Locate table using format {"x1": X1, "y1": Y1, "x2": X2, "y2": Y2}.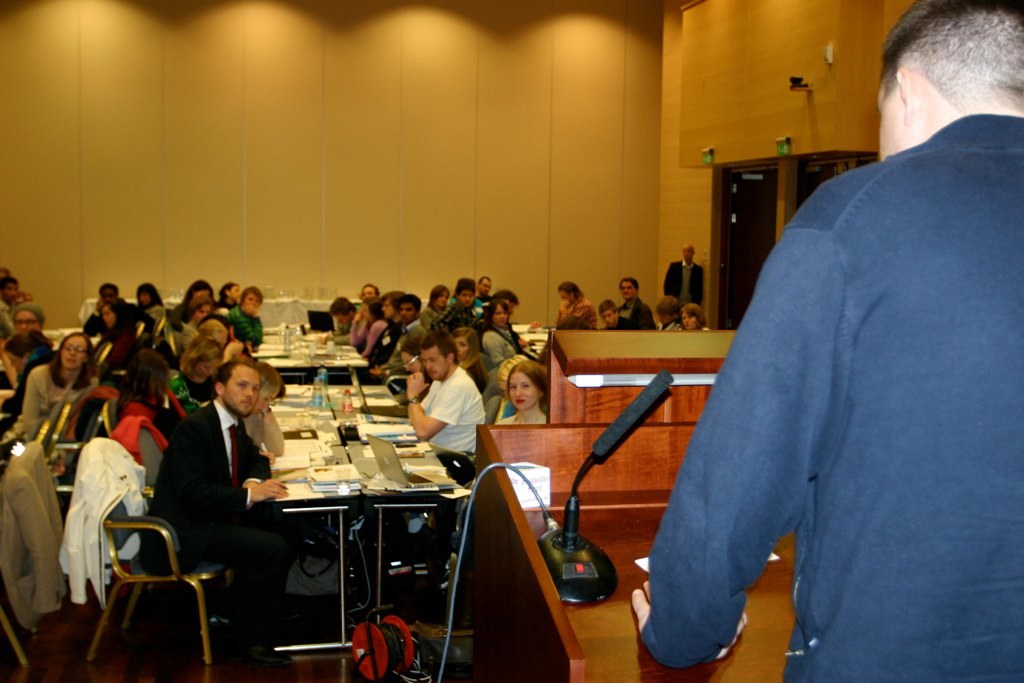
{"x1": 261, "y1": 322, "x2": 368, "y2": 377}.
